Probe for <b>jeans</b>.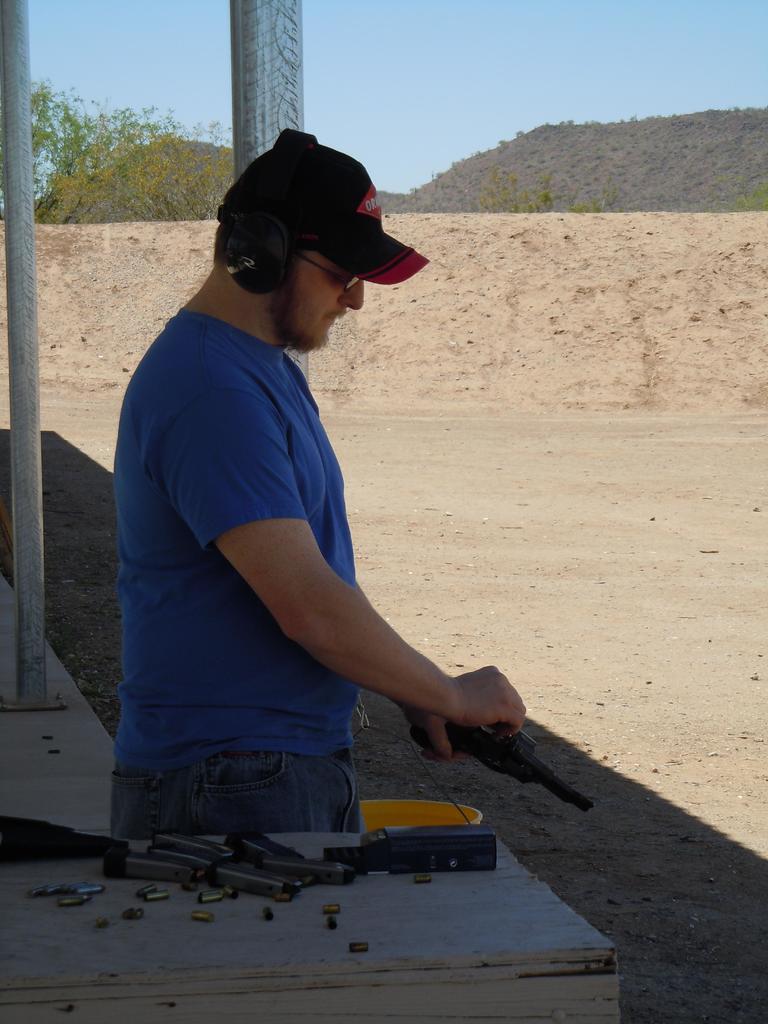
Probe result: Rect(100, 755, 379, 855).
